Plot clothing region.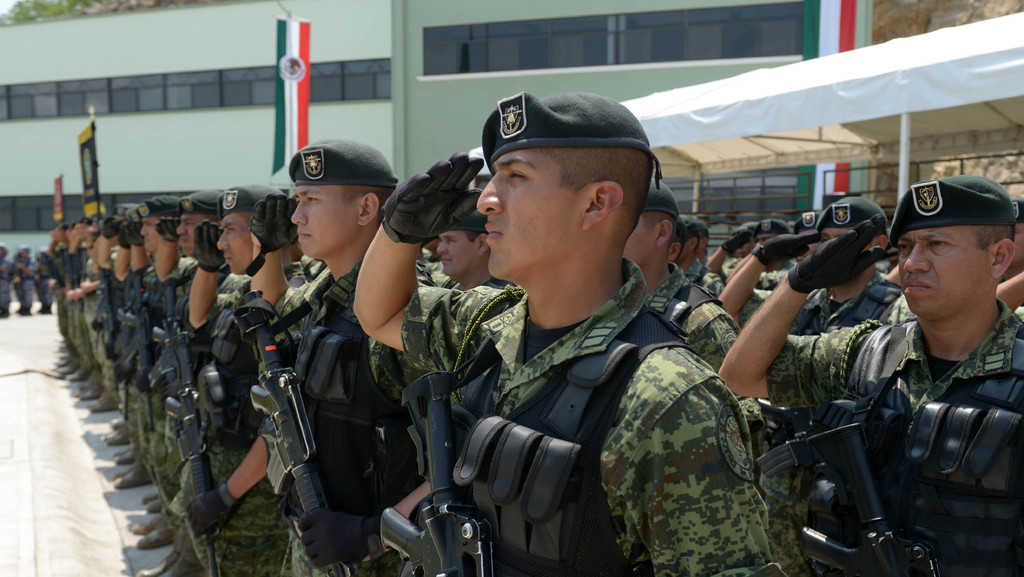
Plotted at detection(759, 300, 1023, 574).
